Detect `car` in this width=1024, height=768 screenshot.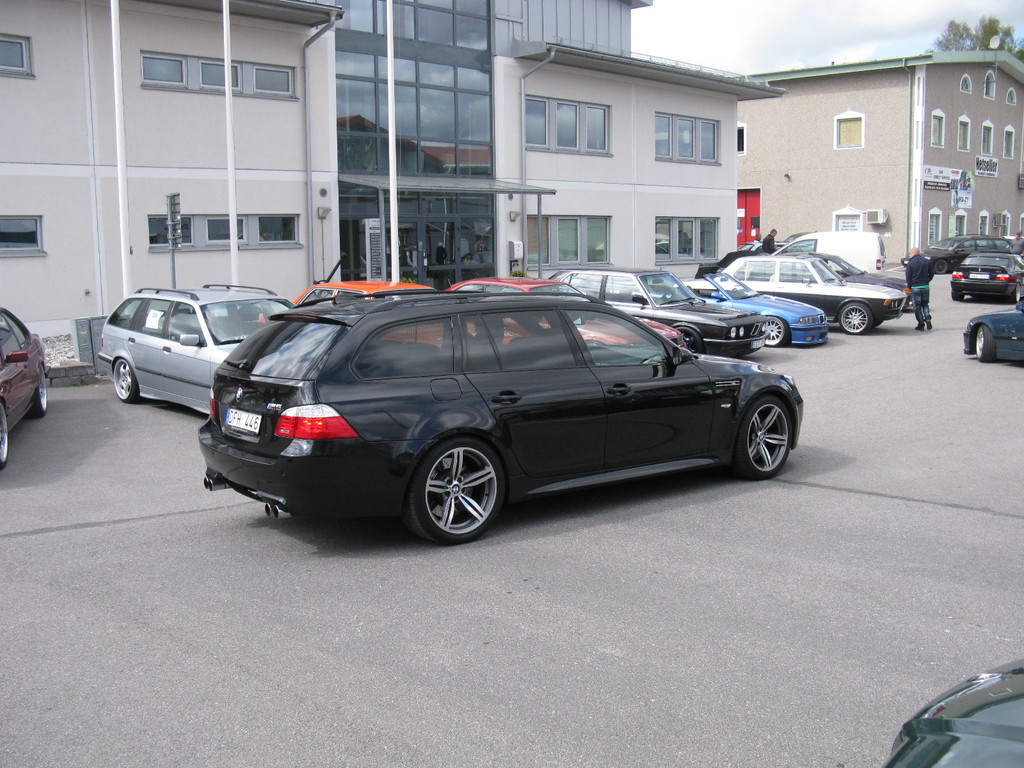
Detection: locate(0, 303, 54, 465).
